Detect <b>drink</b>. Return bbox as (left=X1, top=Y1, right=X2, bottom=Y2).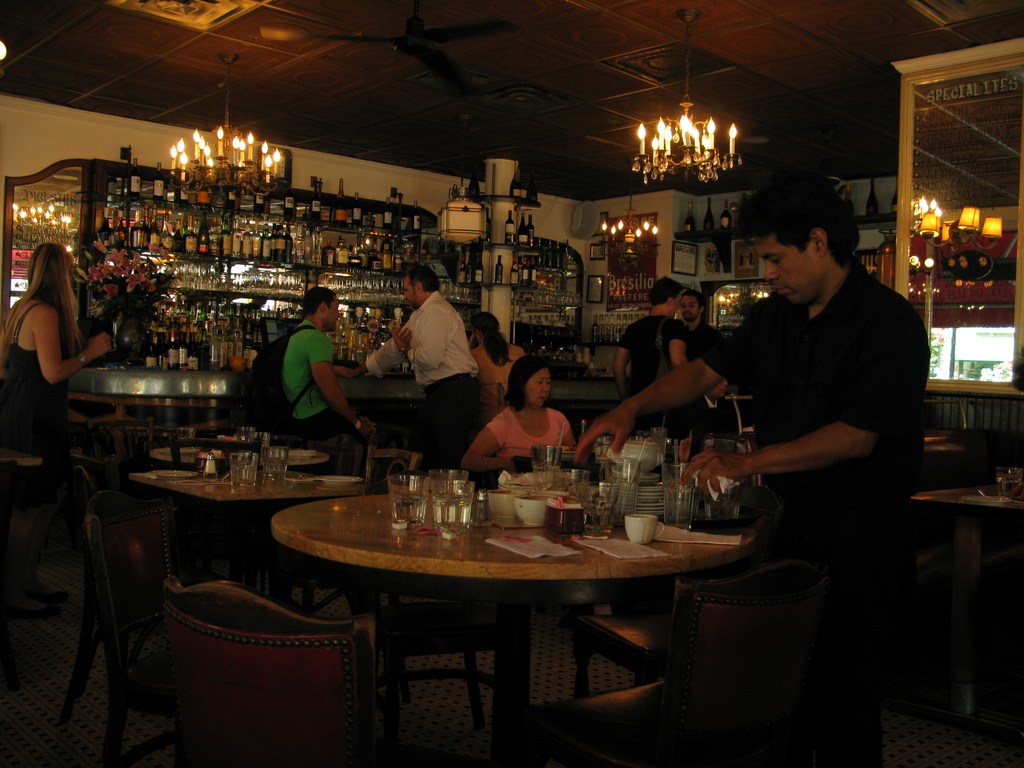
(left=555, top=242, right=561, bottom=268).
